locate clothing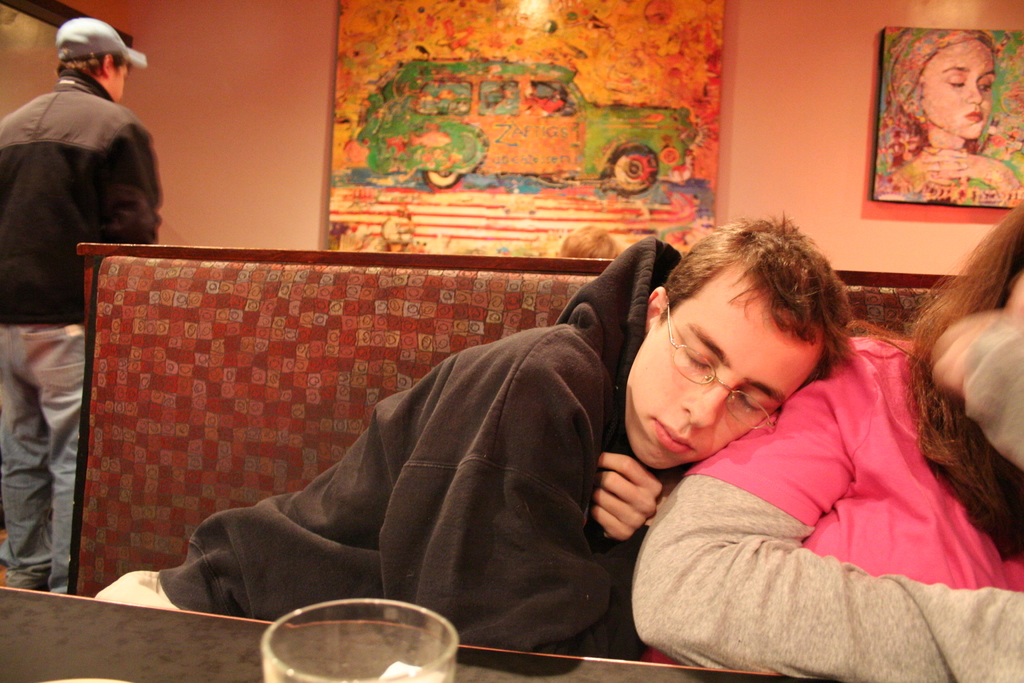
pyautogui.locateOnScreen(0, 72, 163, 597)
